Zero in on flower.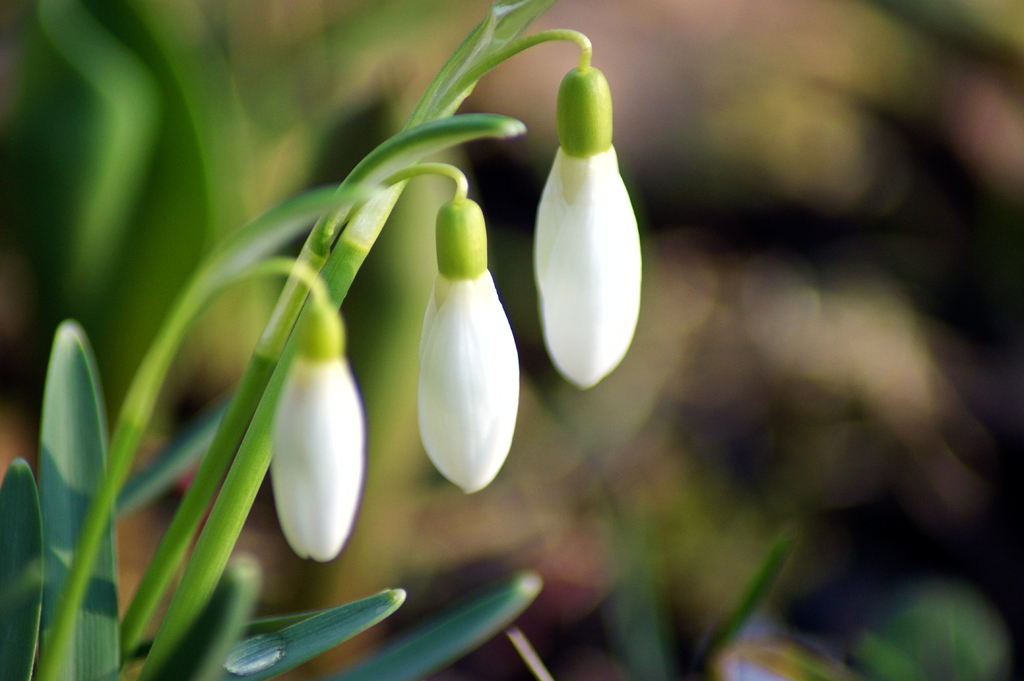
Zeroed in: {"x1": 269, "y1": 301, "x2": 366, "y2": 563}.
